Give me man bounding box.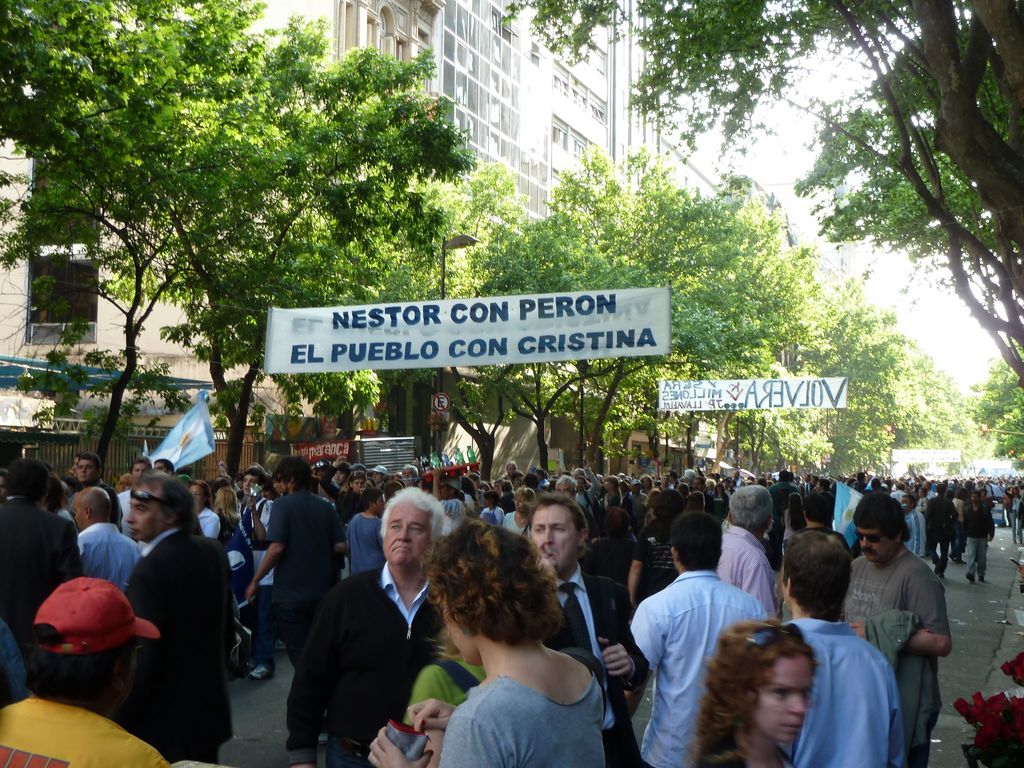
[left=116, top=456, right=153, bottom=543].
